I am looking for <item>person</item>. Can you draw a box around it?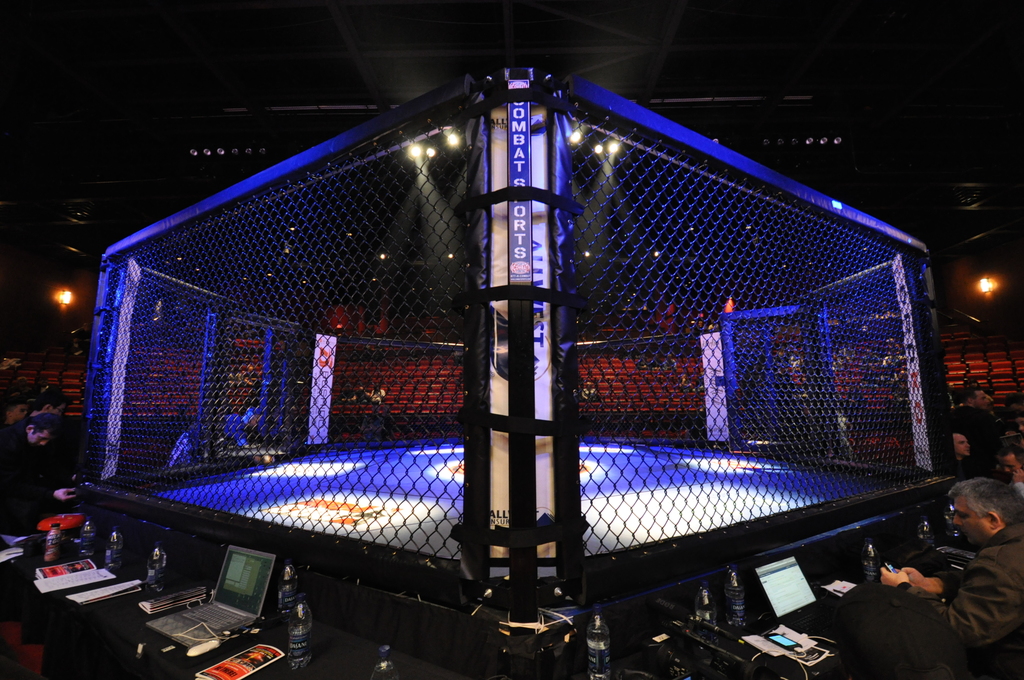
Sure, the bounding box is region(580, 381, 598, 401).
